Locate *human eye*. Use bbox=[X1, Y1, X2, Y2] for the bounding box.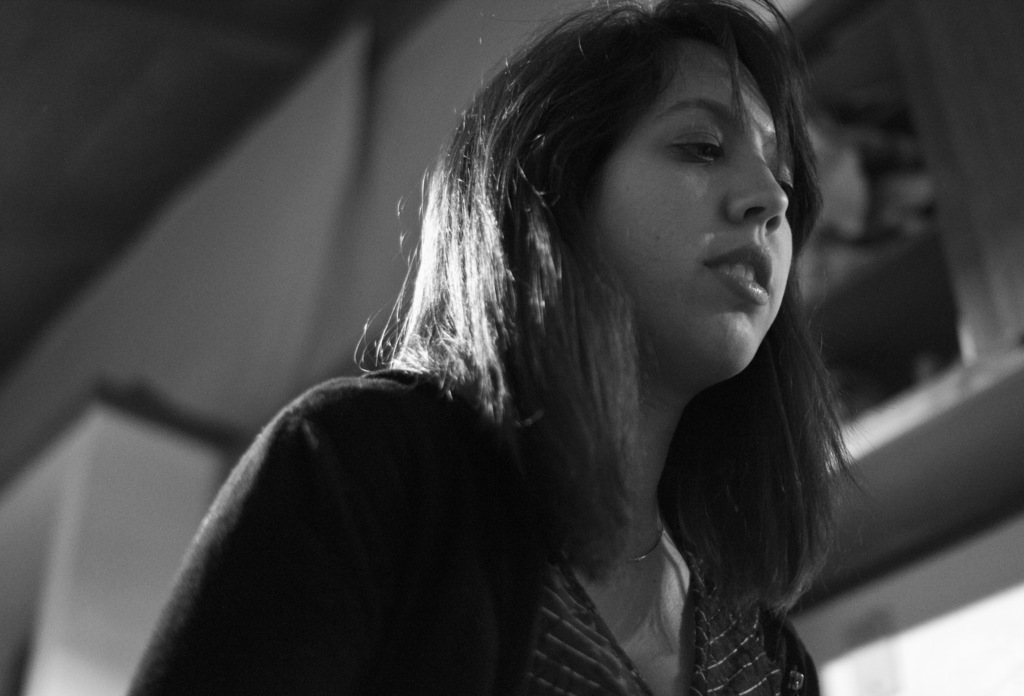
bbox=[776, 154, 797, 197].
